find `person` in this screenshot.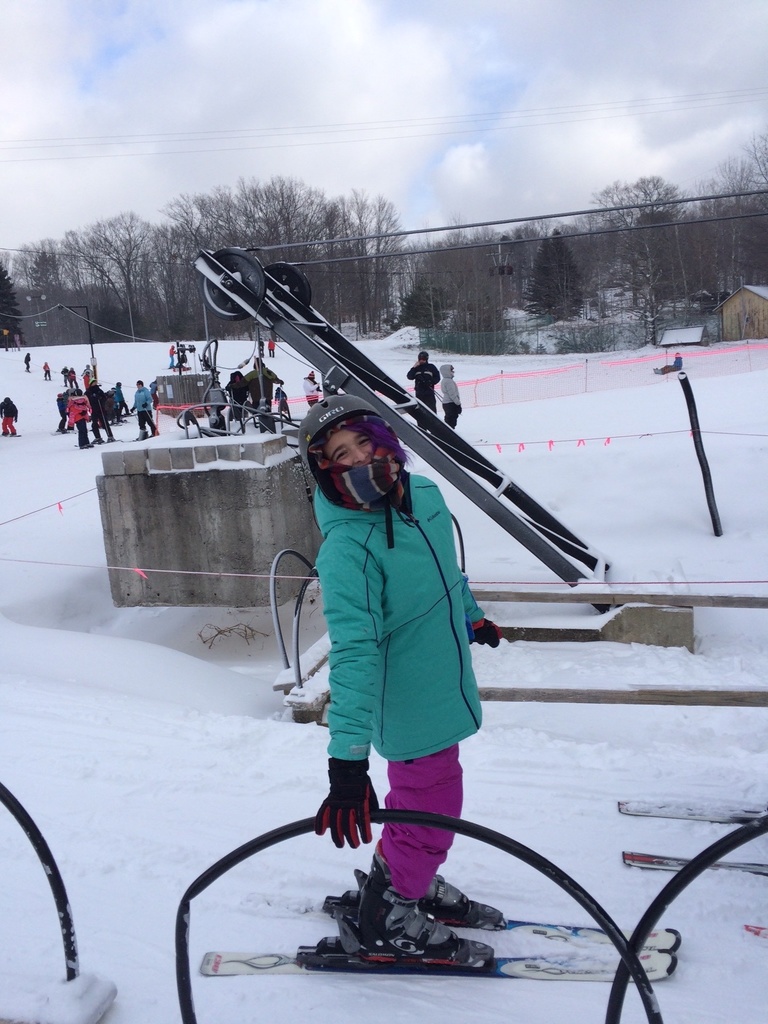
The bounding box for `person` is left=410, top=349, right=439, bottom=406.
